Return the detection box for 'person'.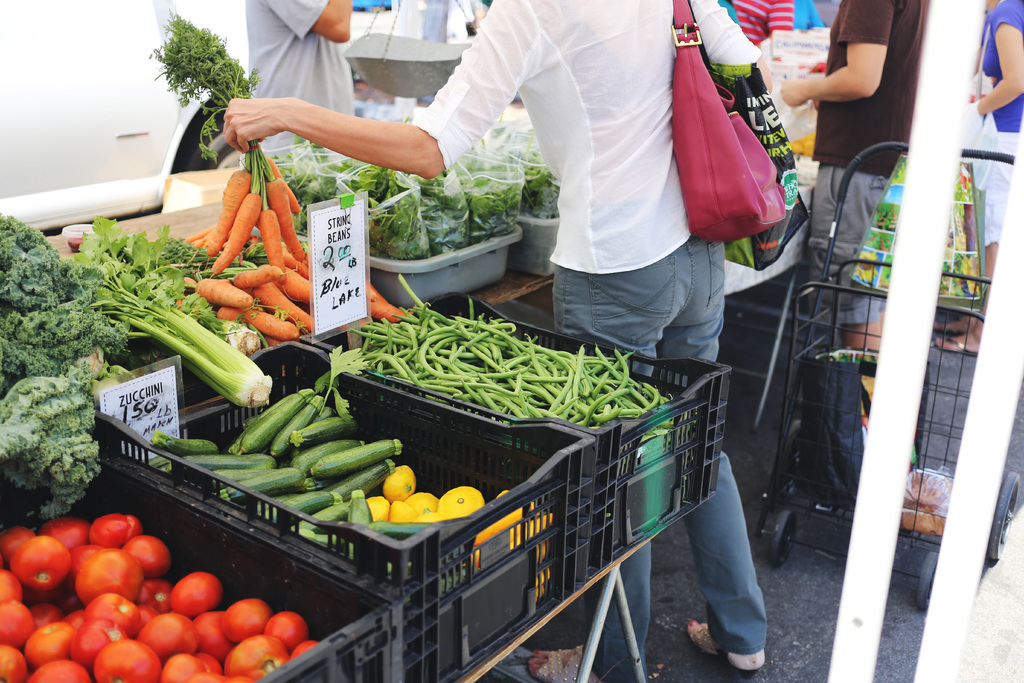
(x1=775, y1=0, x2=929, y2=347).
